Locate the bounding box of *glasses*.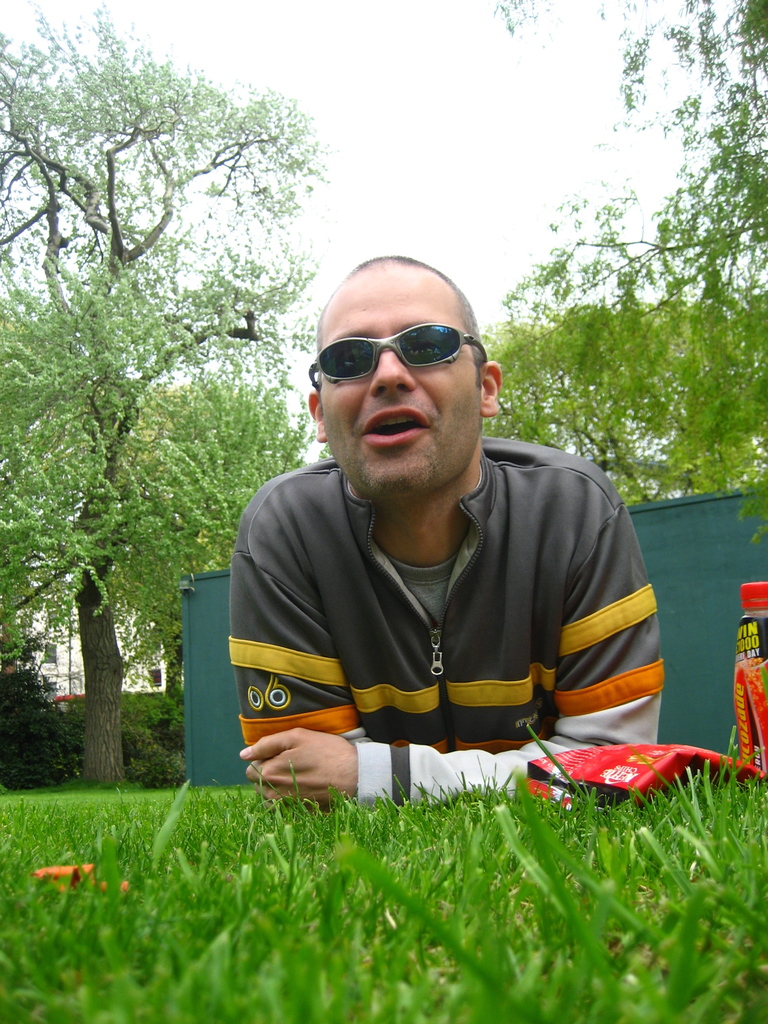
Bounding box: [left=308, top=323, right=490, bottom=379].
